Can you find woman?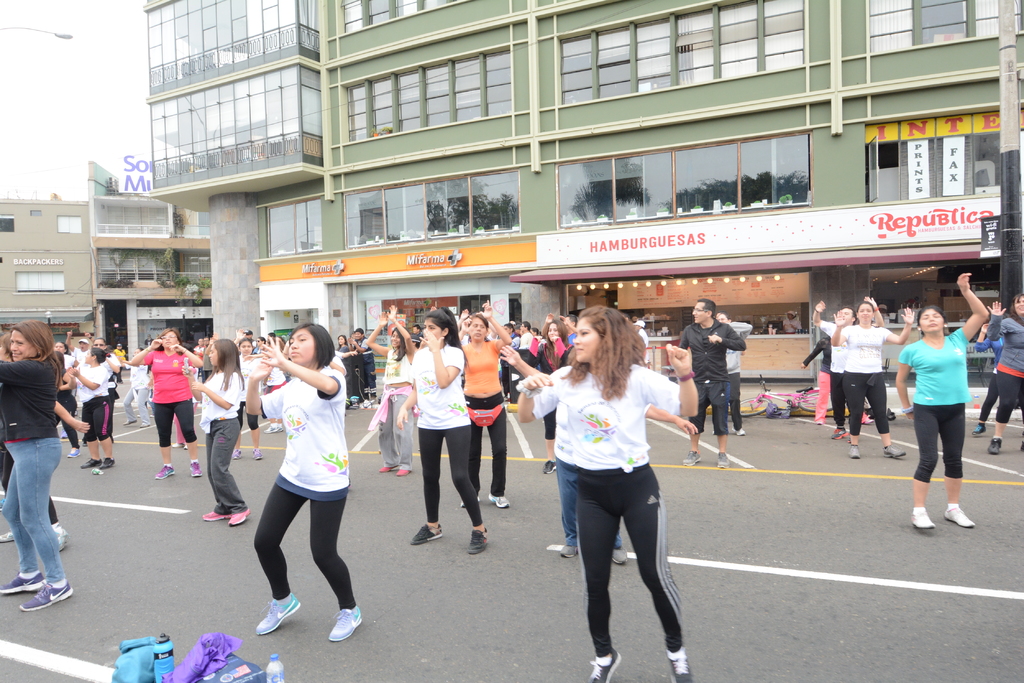
Yes, bounding box: x1=134, y1=319, x2=209, y2=480.
